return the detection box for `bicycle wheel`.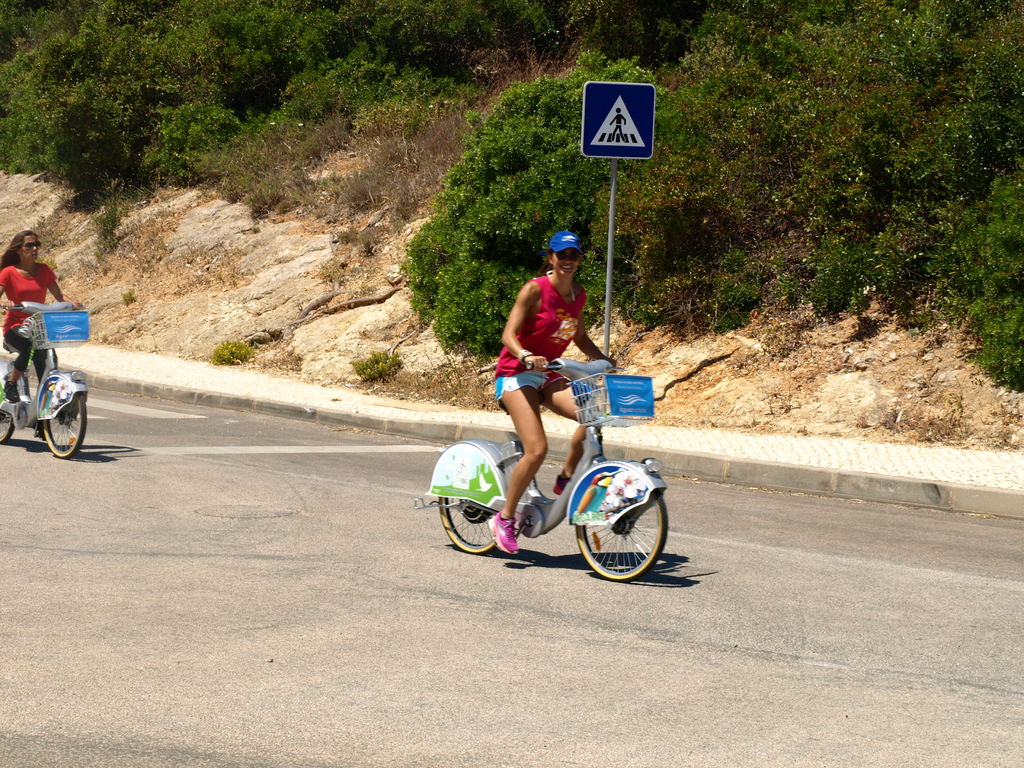
x1=571 y1=492 x2=669 y2=585.
